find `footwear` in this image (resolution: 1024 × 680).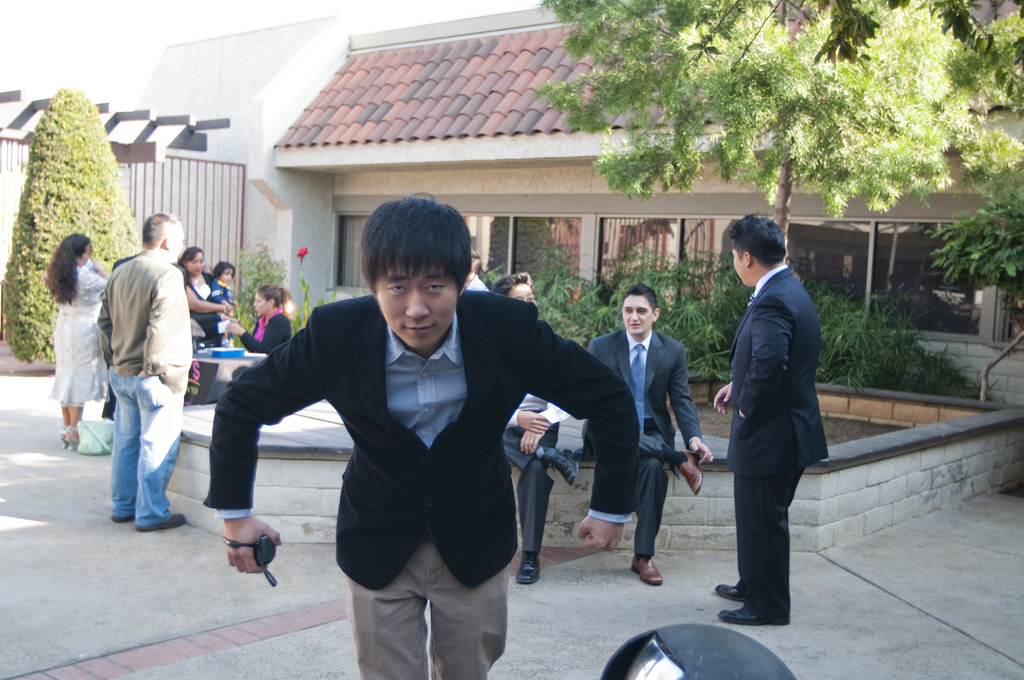
56/424/80/451.
